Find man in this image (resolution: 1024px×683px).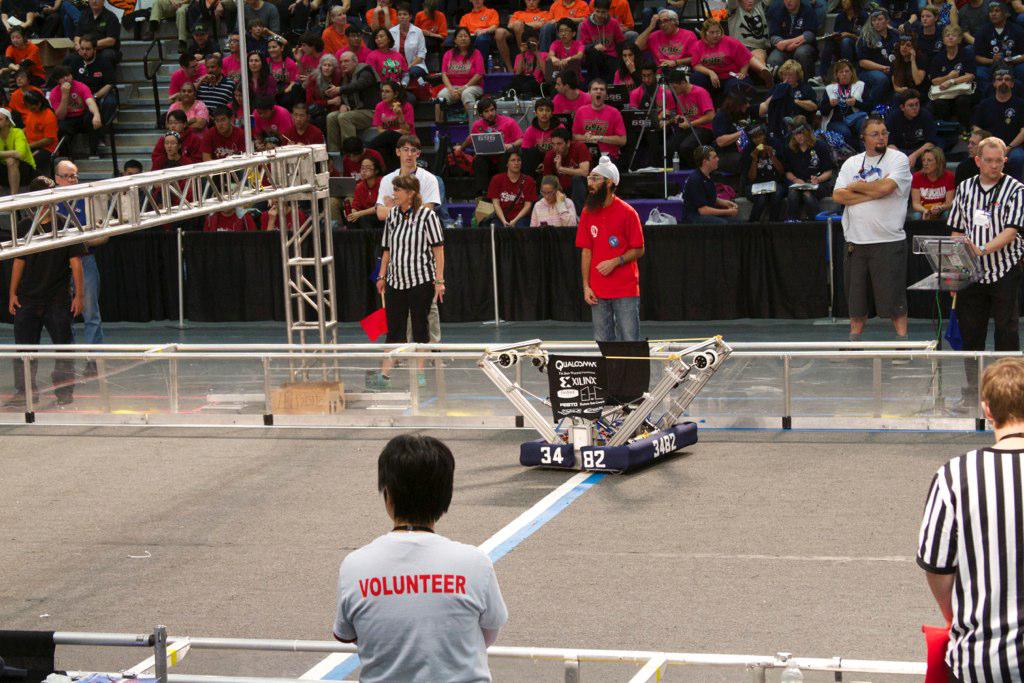
(x1=190, y1=53, x2=235, y2=128).
